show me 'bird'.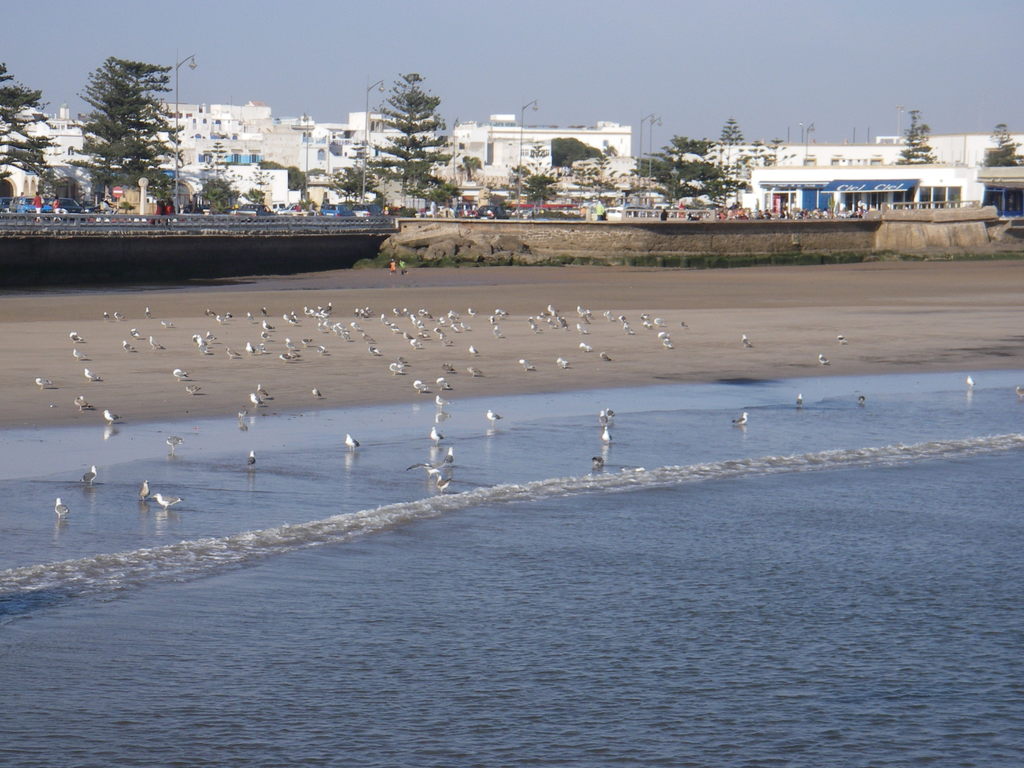
'bird' is here: select_region(256, 381, 269, 396).
